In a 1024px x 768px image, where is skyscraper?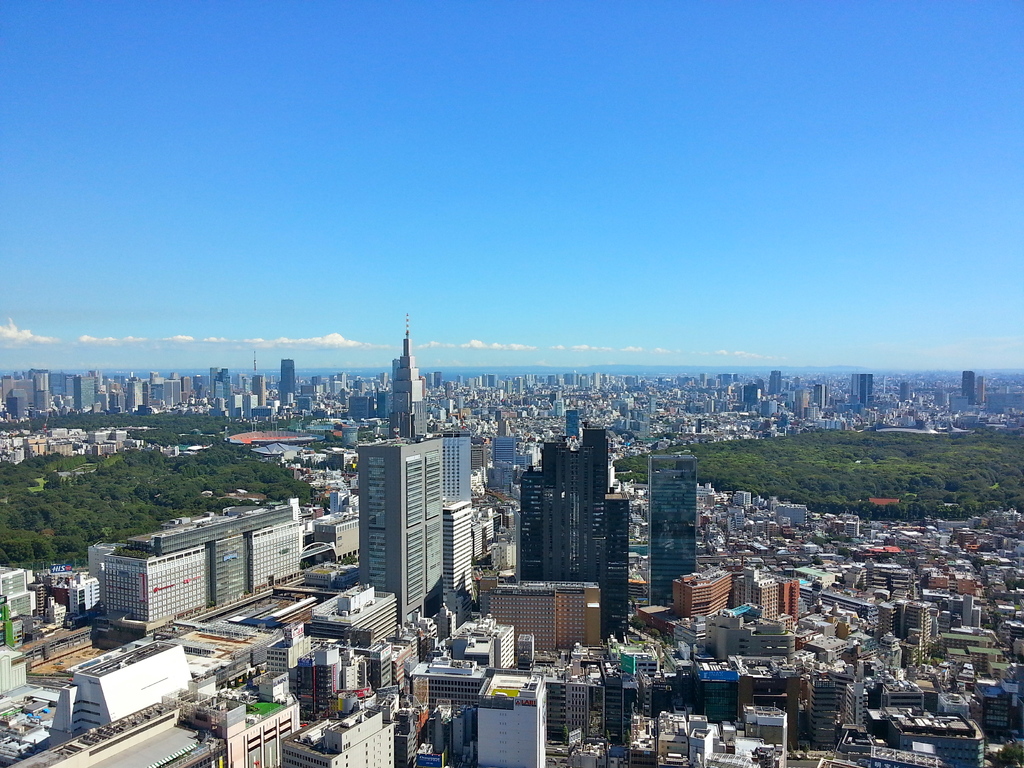
[473,438,486,473].
